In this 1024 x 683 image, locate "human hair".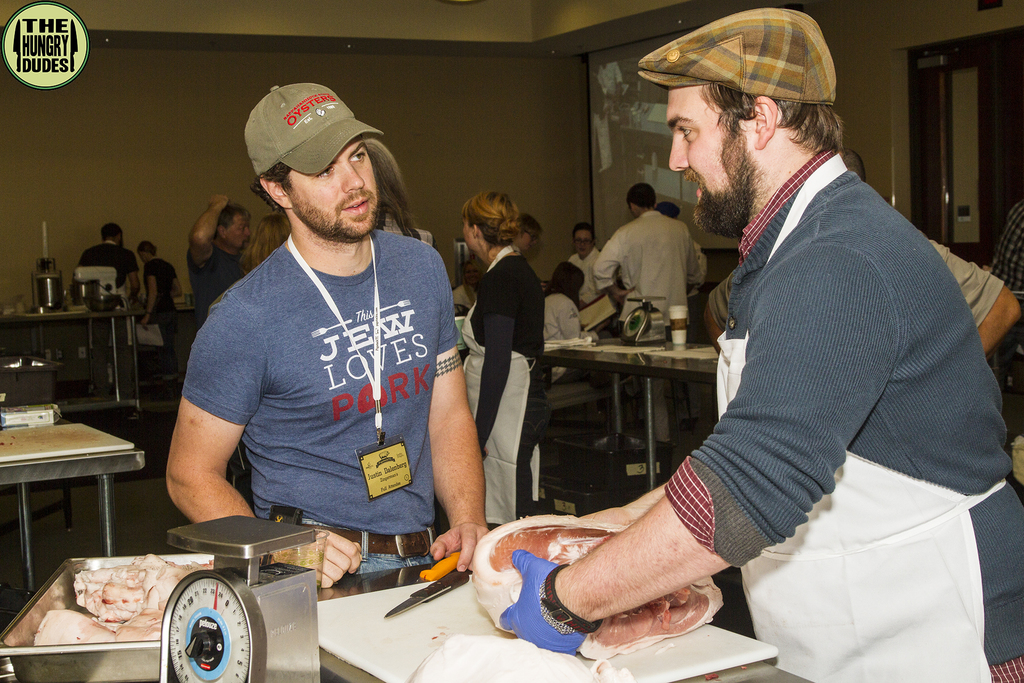
Bounding box: 630, 179, 656, 213.
